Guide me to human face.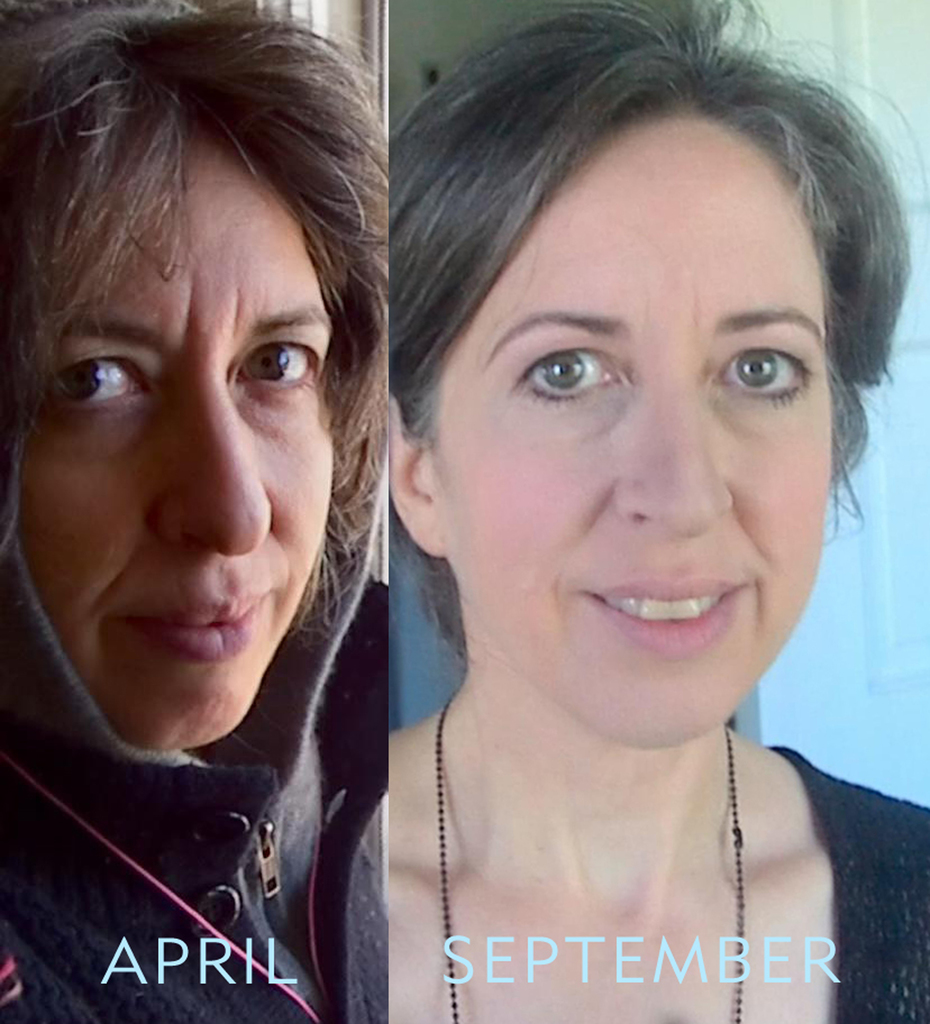
Guidance: 20 135 335 749.
